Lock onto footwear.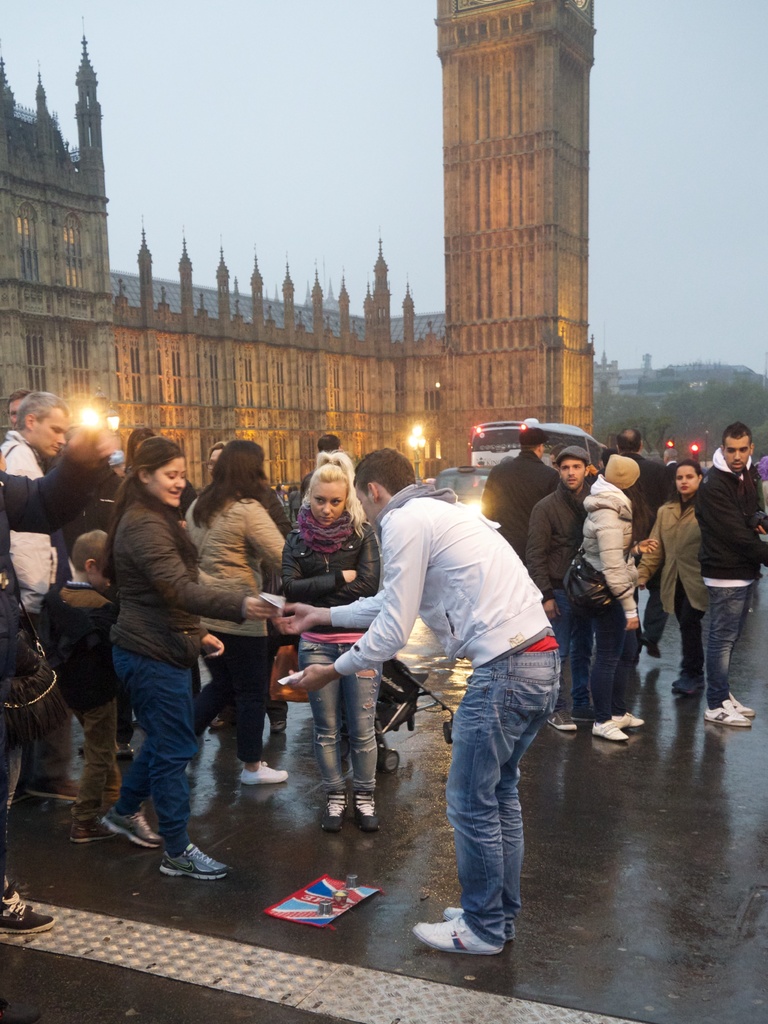
Locked: detection(355, 785, 378, 842).
